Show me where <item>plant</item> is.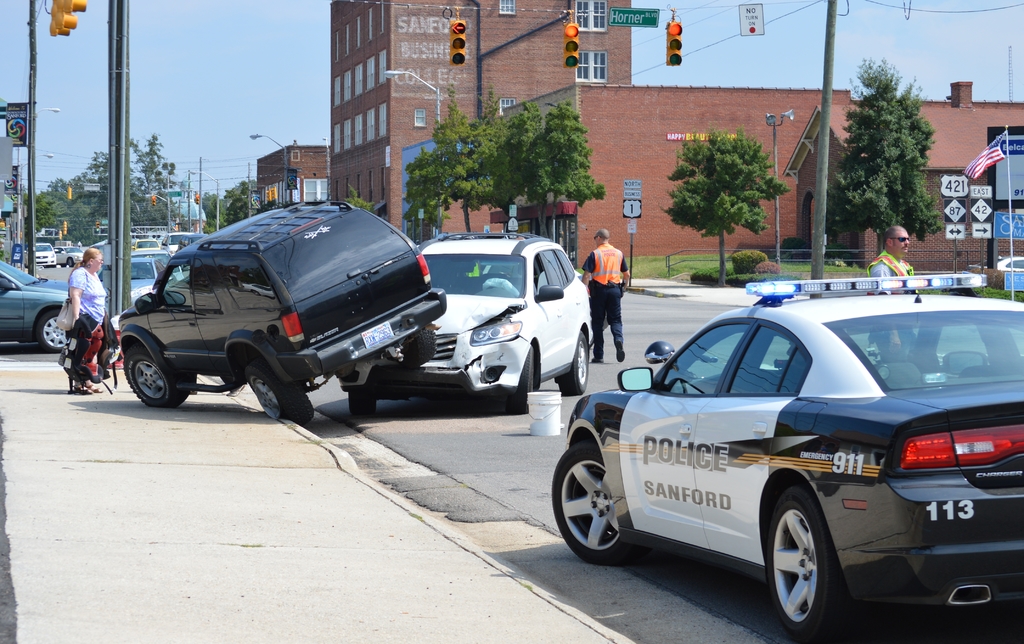
<item>plant</item> is at {"x1": 687, "y1": 271, "x2": 746, "y2": 282}.
